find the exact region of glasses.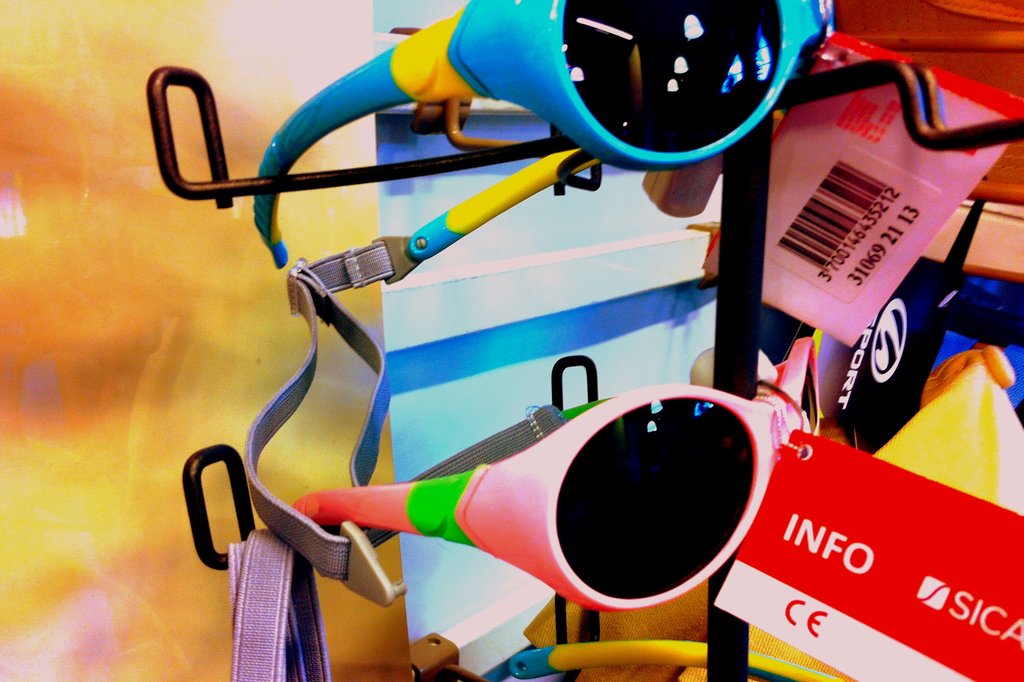
Exact region: (247,0,843,308).
